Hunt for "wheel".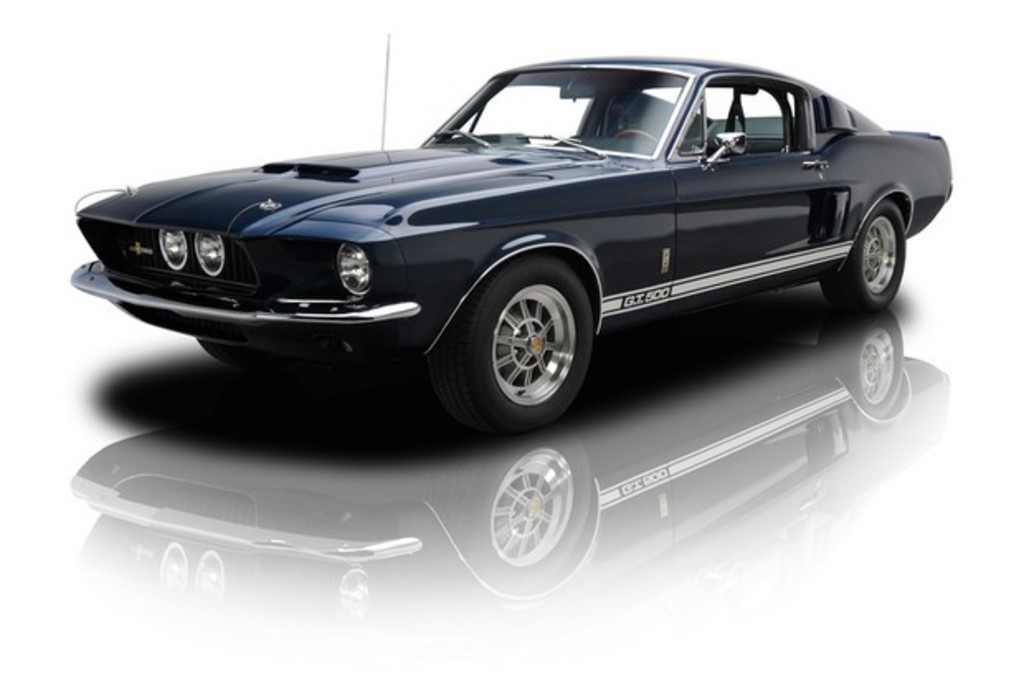
Hunted down at select_region(449, 251, 595, 421).
